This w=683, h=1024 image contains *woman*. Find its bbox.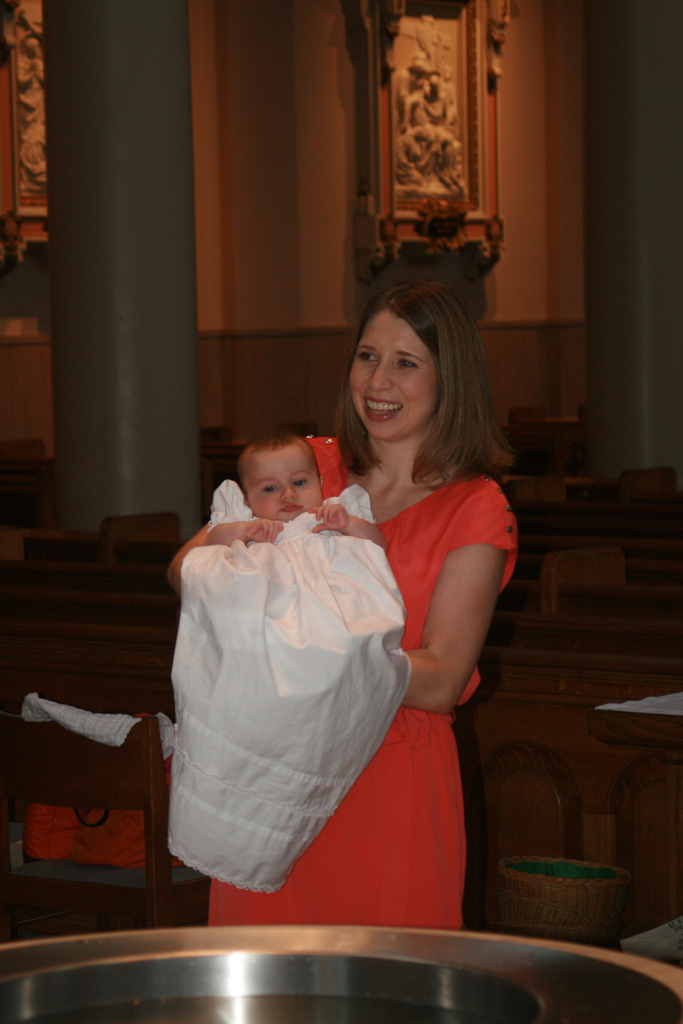
box(179, 260, 519, 921).
